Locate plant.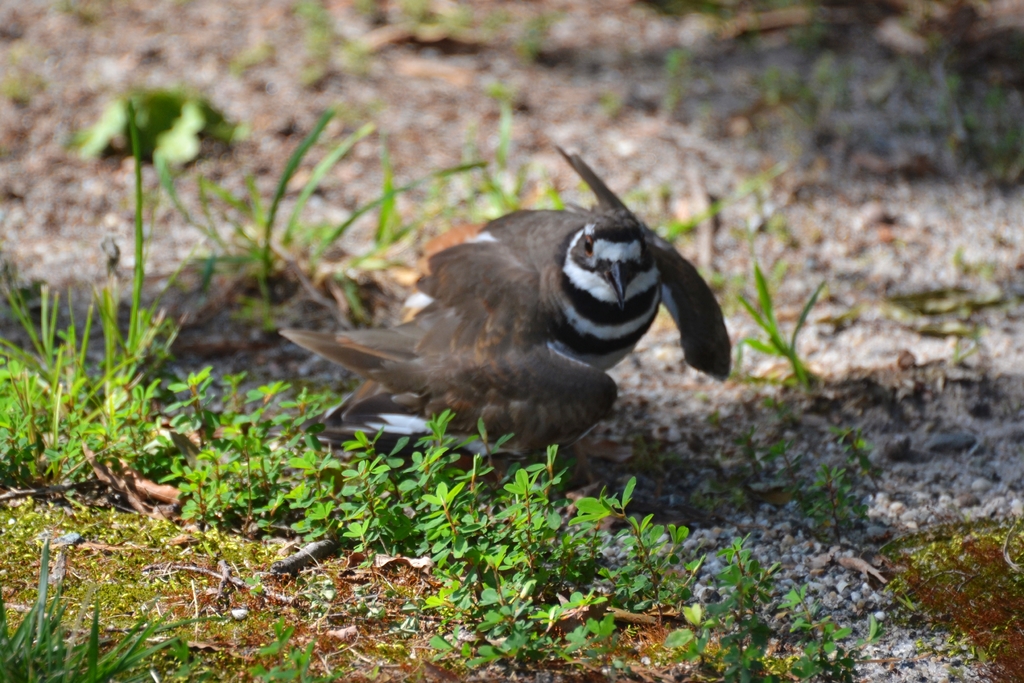
Bounding box: bbox=(757, 389, 796, 422).
